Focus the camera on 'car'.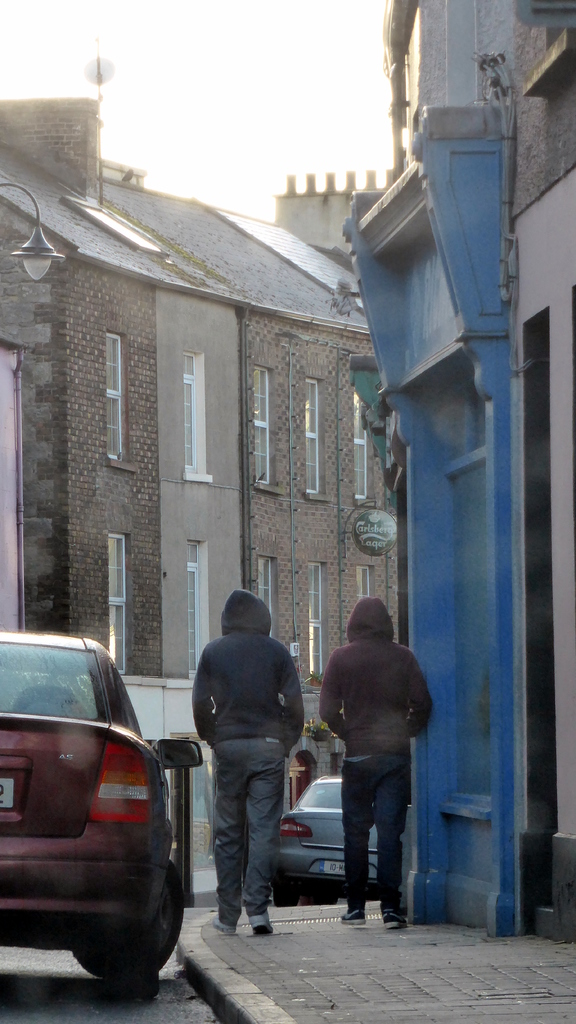
Focus region: 3, 638, 176, 995.
